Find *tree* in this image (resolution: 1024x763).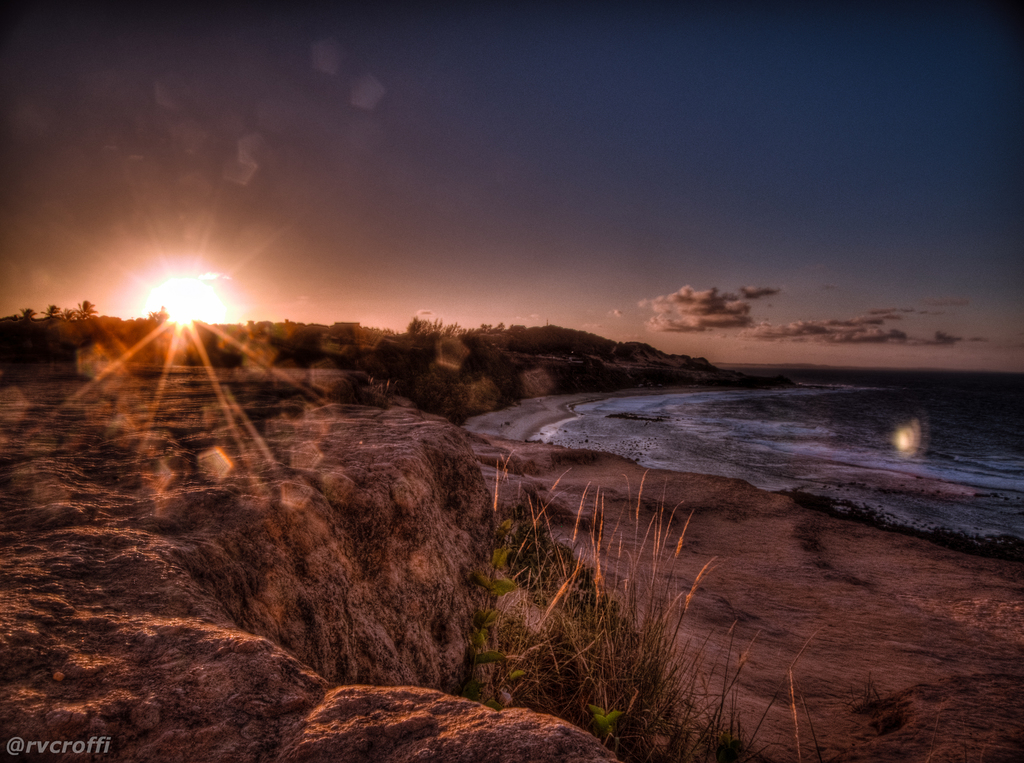
<region>72, 294, 100, 323</region>.
